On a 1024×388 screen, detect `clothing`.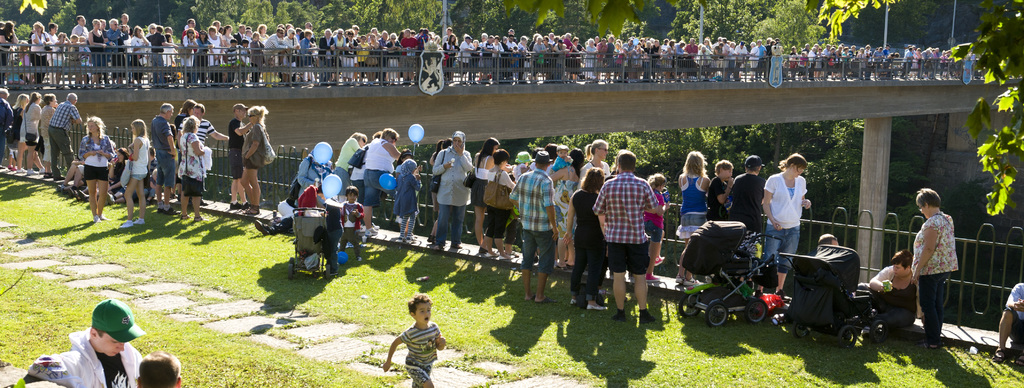
box(669, 164, 717, 240).
